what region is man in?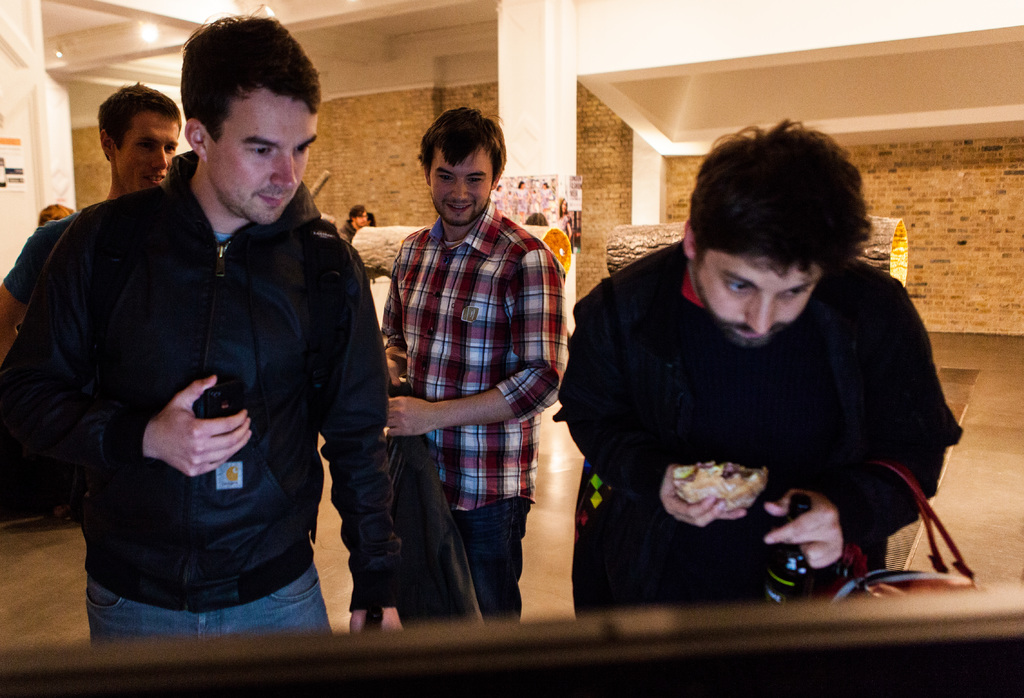
box=[0, 77, 184, 361].
